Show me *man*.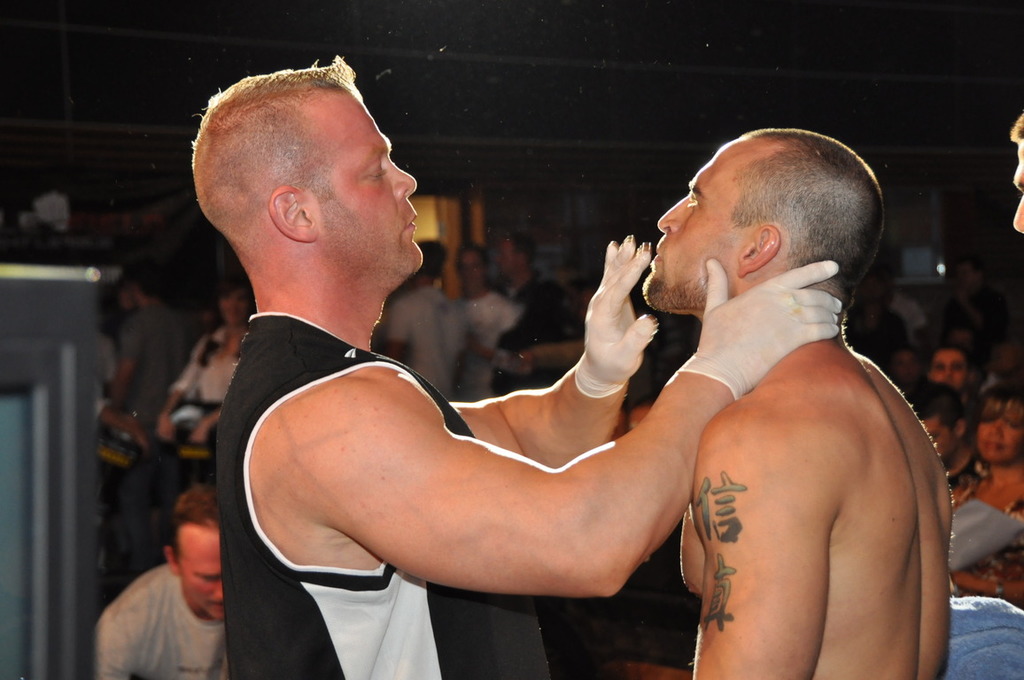
*man* is here: (107,275,186,444).
